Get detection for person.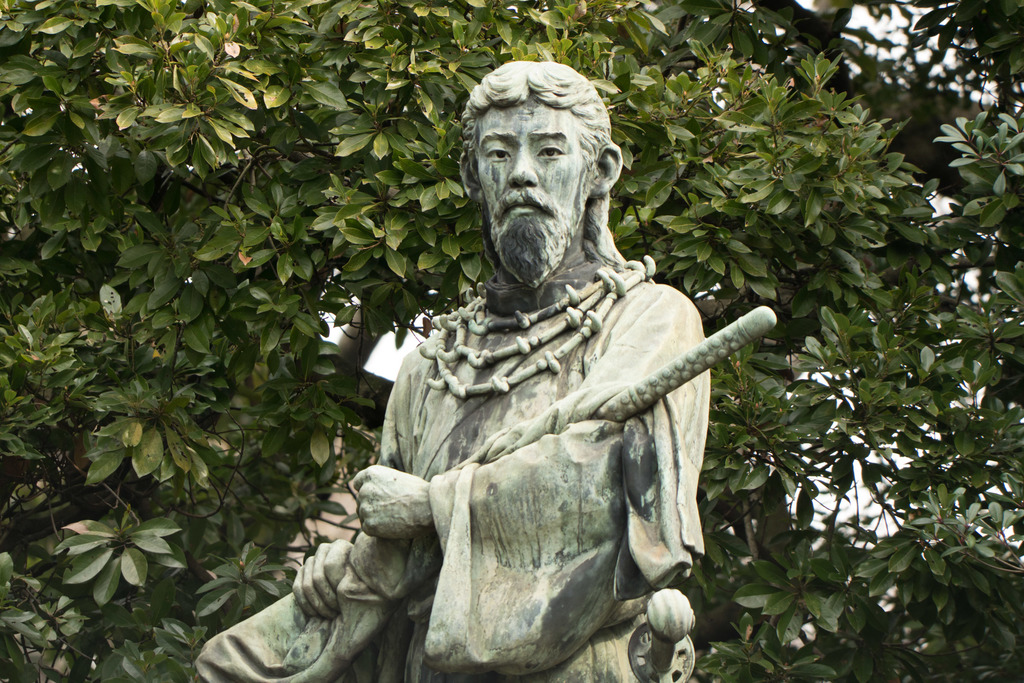
Detection: rect(353, 91, 749, 679).
